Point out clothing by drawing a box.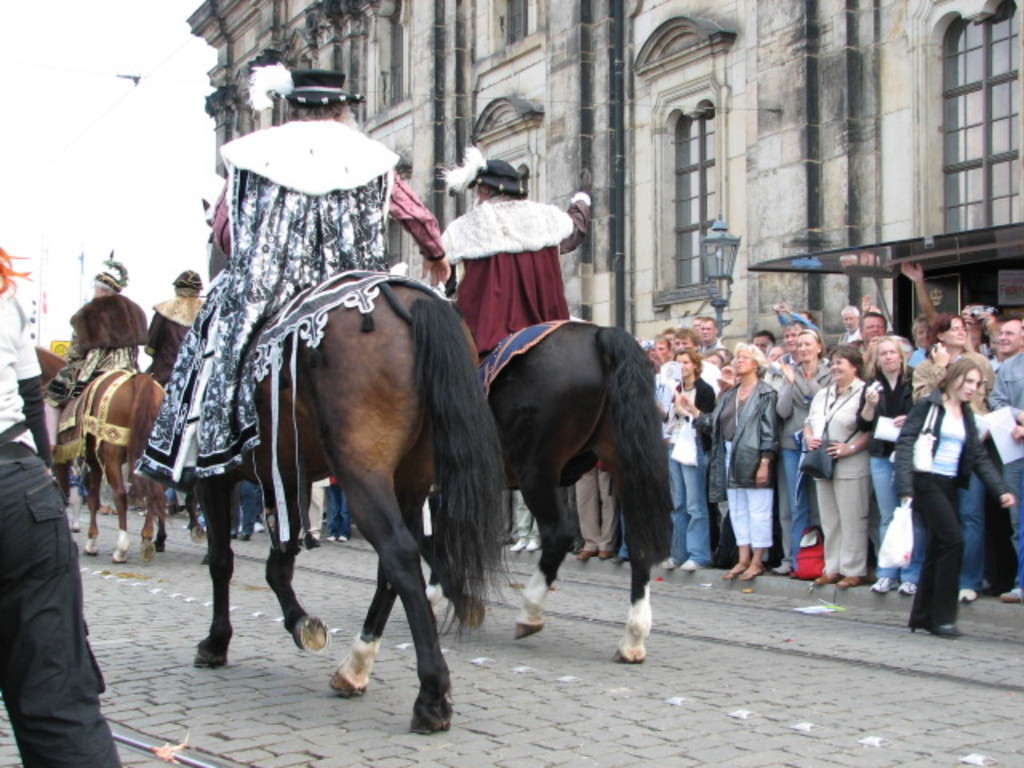
bbox(680, 374, 714, 550).
